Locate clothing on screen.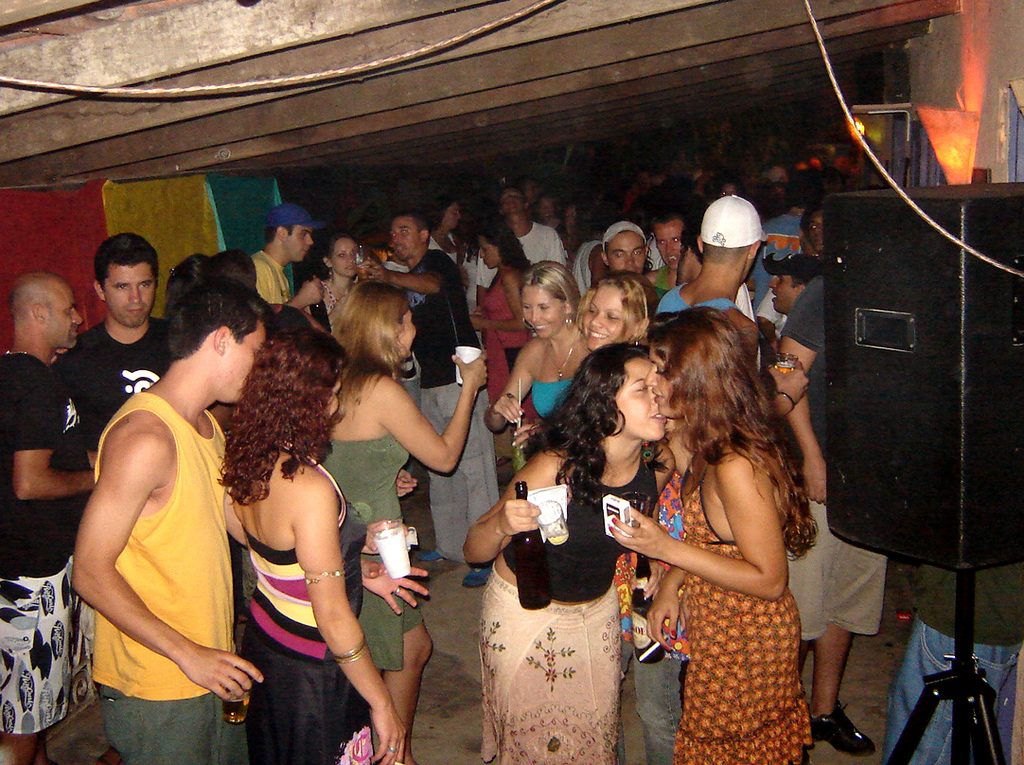
On screen at <bbox>675, 444, 825, 764</bbox>.
